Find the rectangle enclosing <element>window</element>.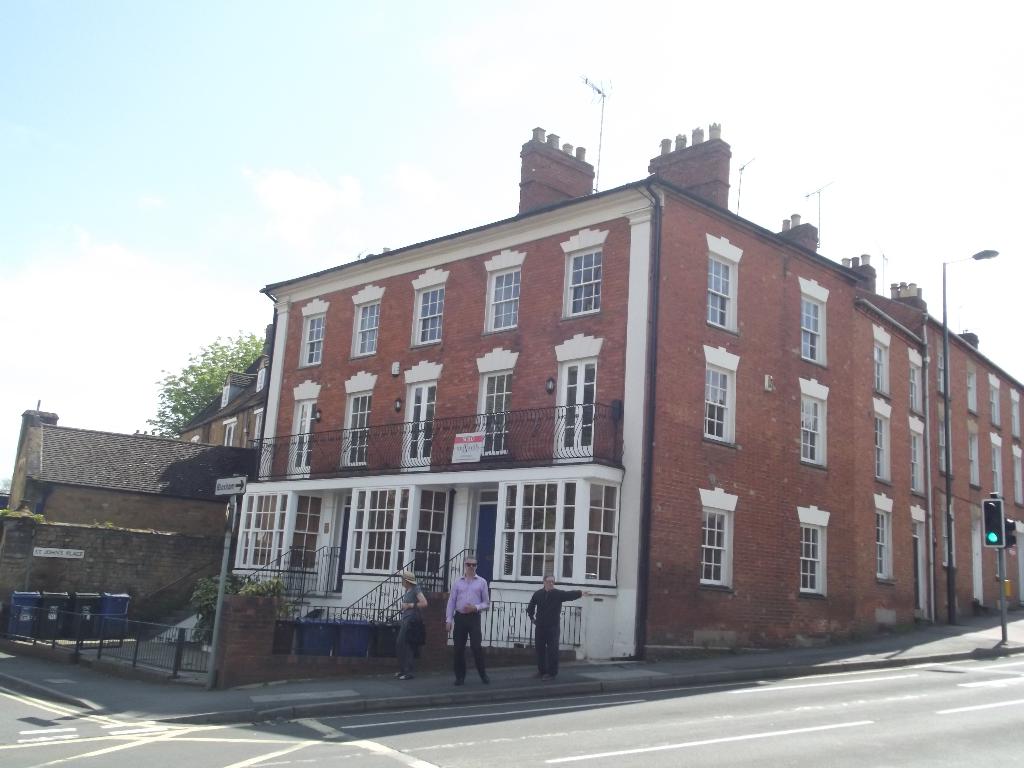
BBox(406, 378, 448, 467).
